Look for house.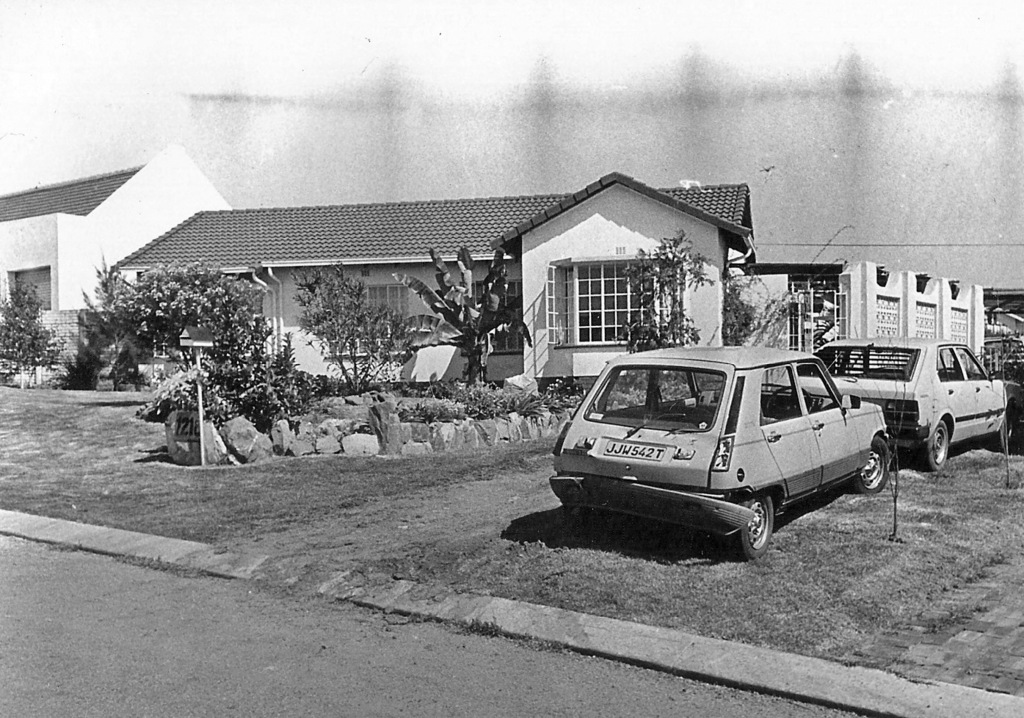
Found: l=0, t=143, r=230, b=377.
